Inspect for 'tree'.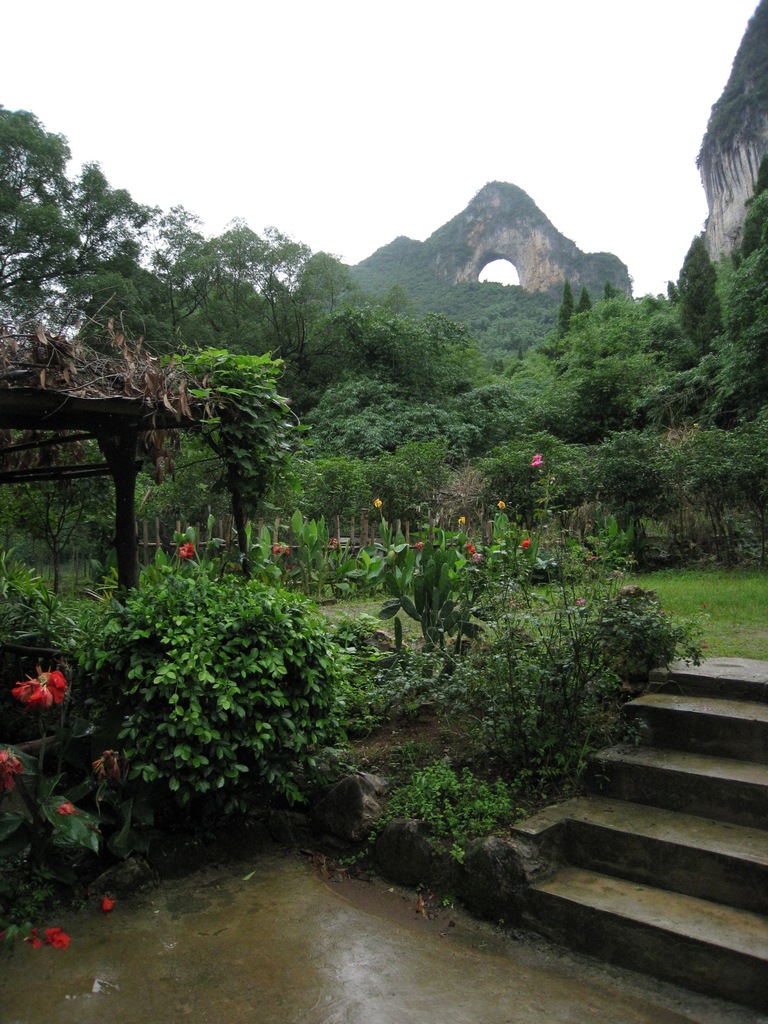
Inspection: x1=605, y1=278, x2=616, y2=295.
